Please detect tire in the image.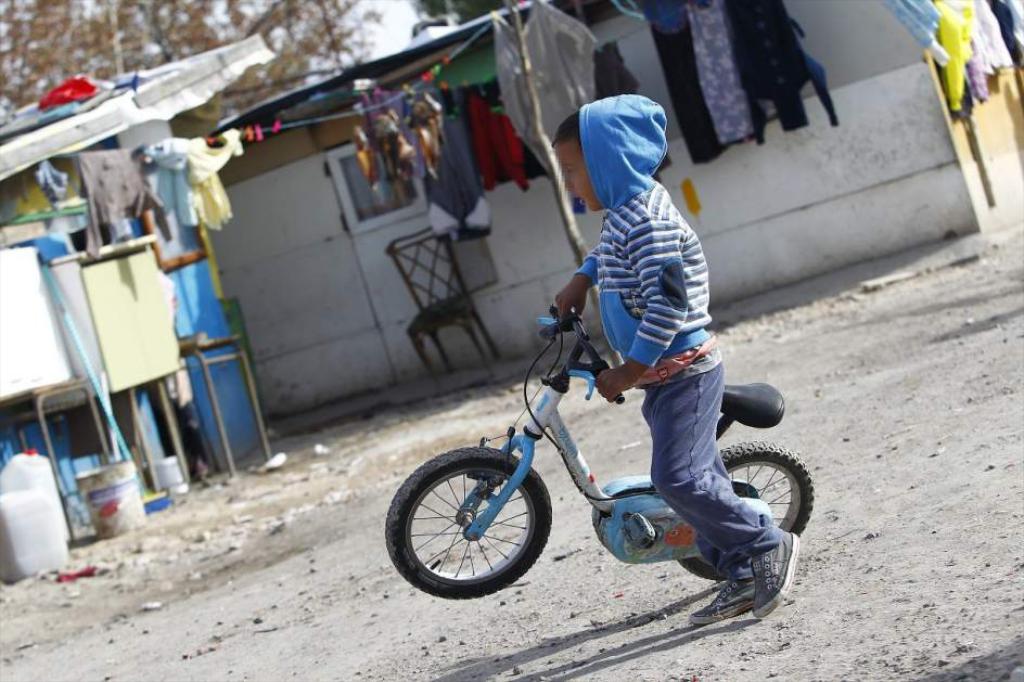
384:448:545:595.
